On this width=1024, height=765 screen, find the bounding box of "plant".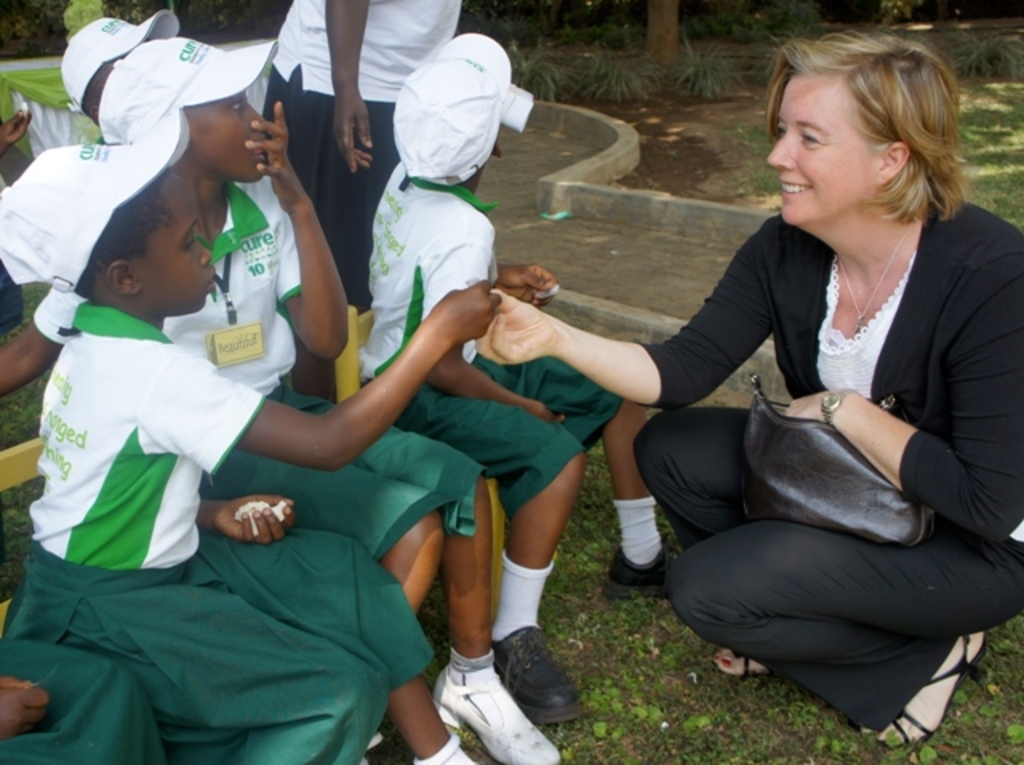
Bounding box: 750,18,816,101.
